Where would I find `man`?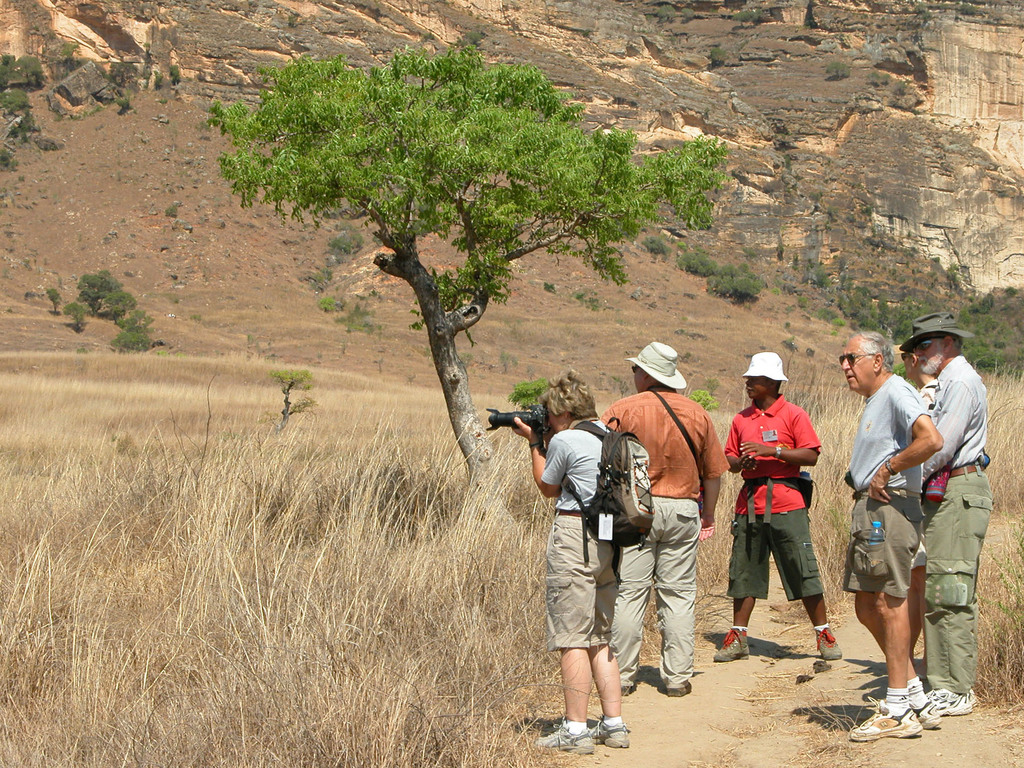
At region(845, 326, 951, 745).
